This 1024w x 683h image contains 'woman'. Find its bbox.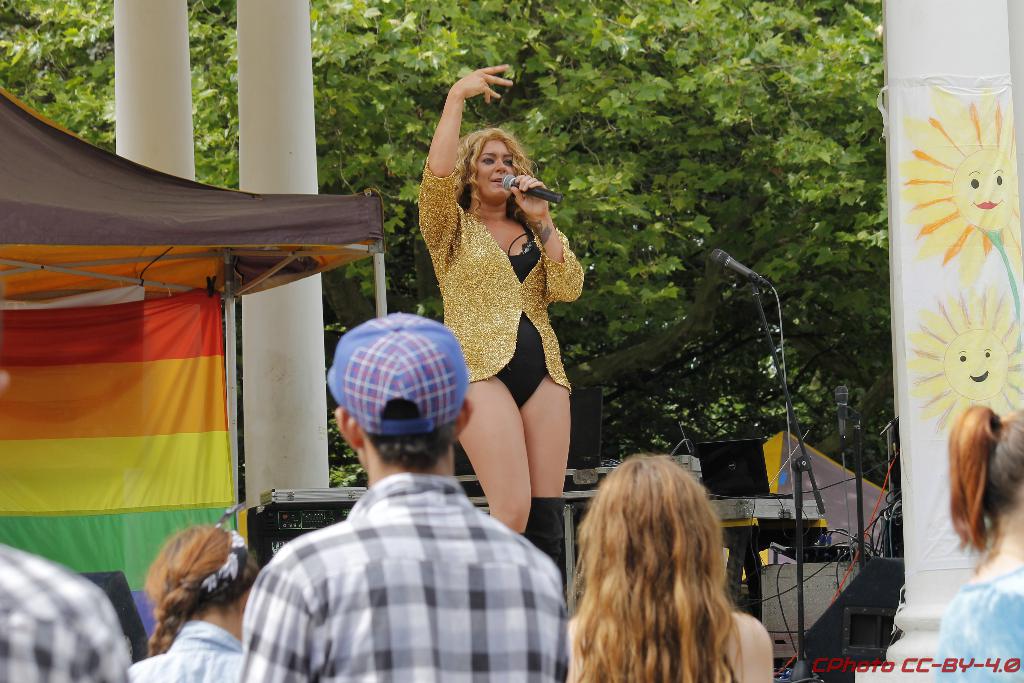
detection(554, 450, 770, 678).
